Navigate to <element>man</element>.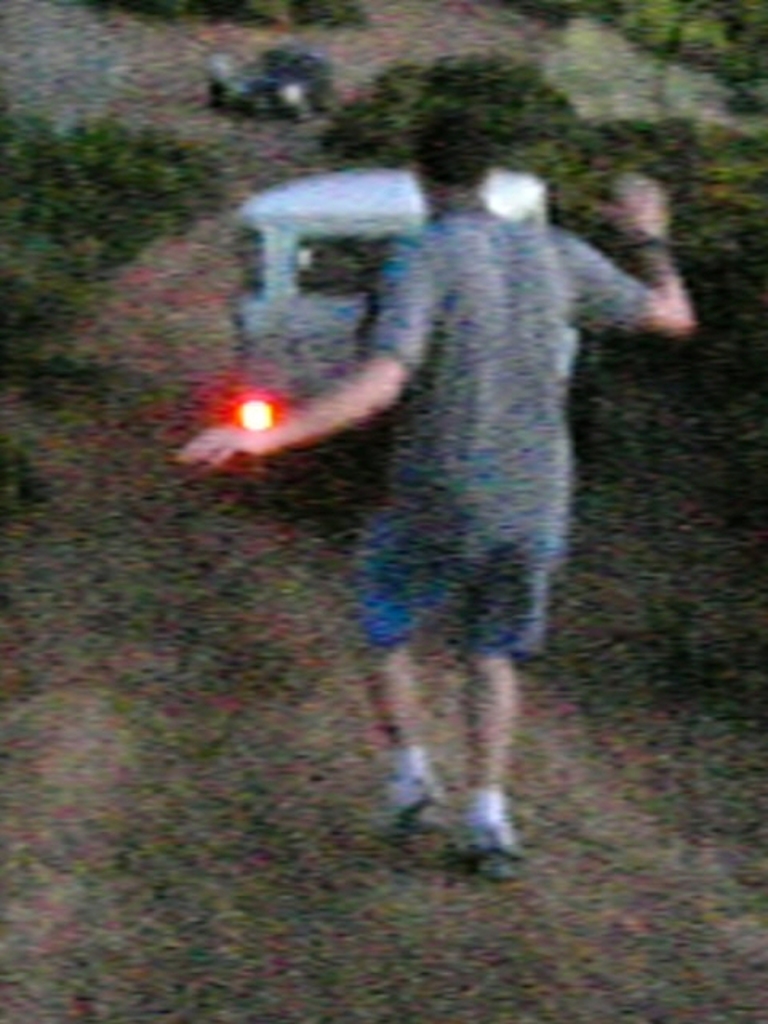
Navigation target: box(118, 138, 704, 891).
